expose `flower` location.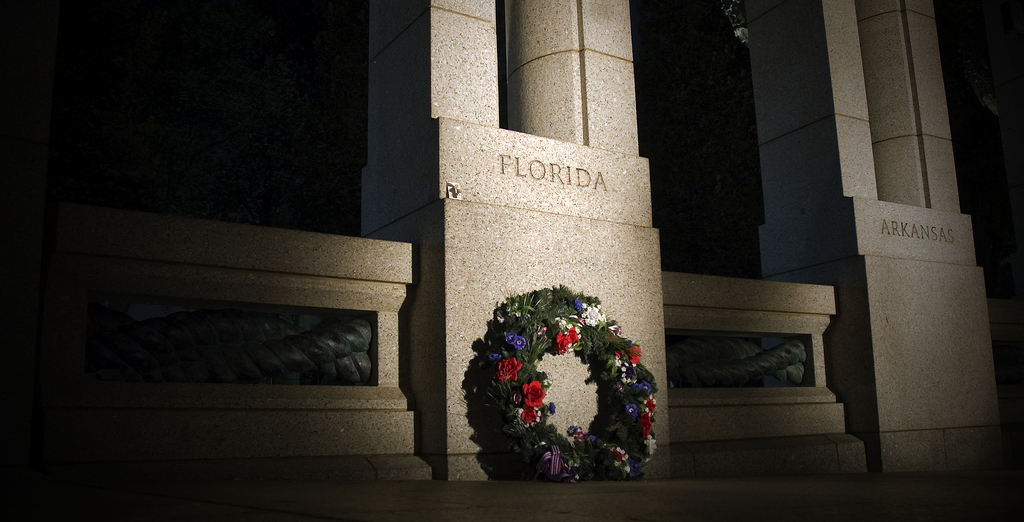
Exposed at {"left": 495, "top": 357, "right": 525, "bottom": 384}.
